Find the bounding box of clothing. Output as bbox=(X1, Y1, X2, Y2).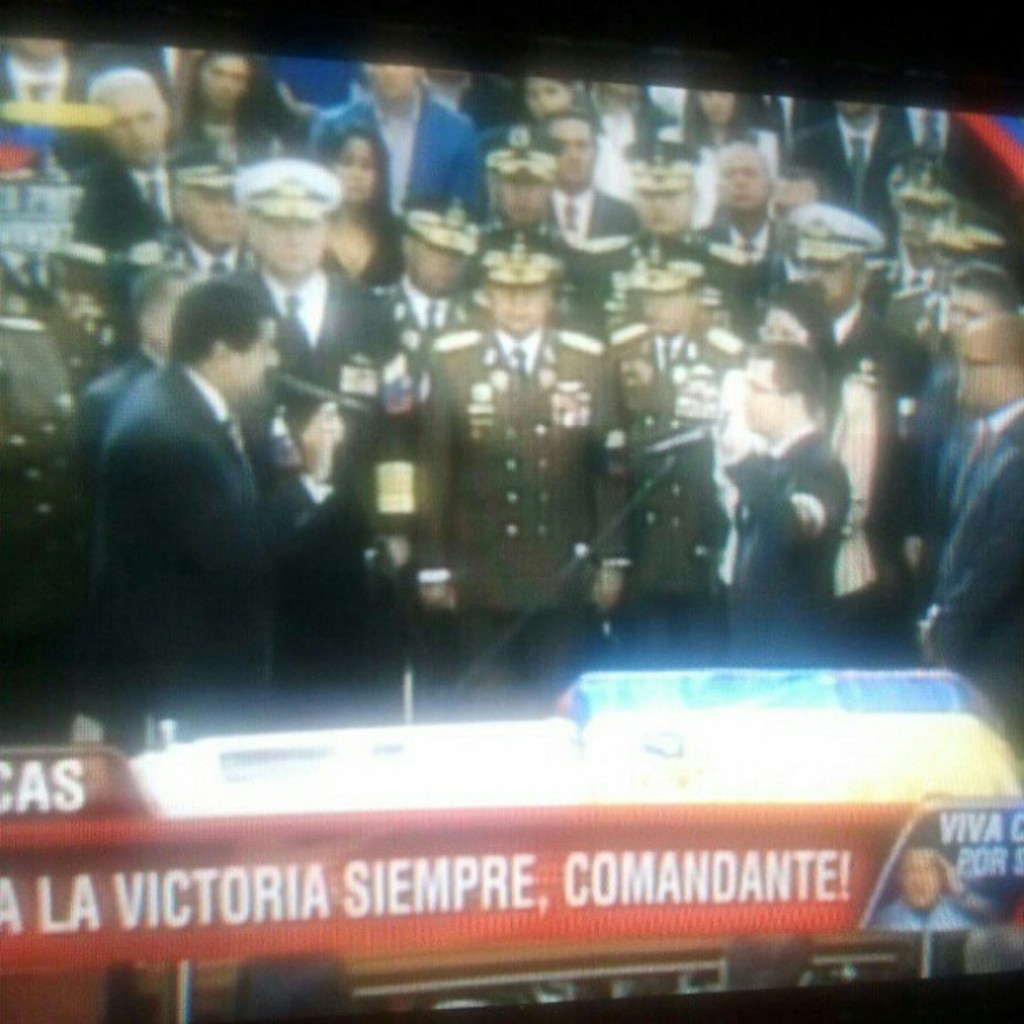
bbox=(184, 248, 428, 385).
